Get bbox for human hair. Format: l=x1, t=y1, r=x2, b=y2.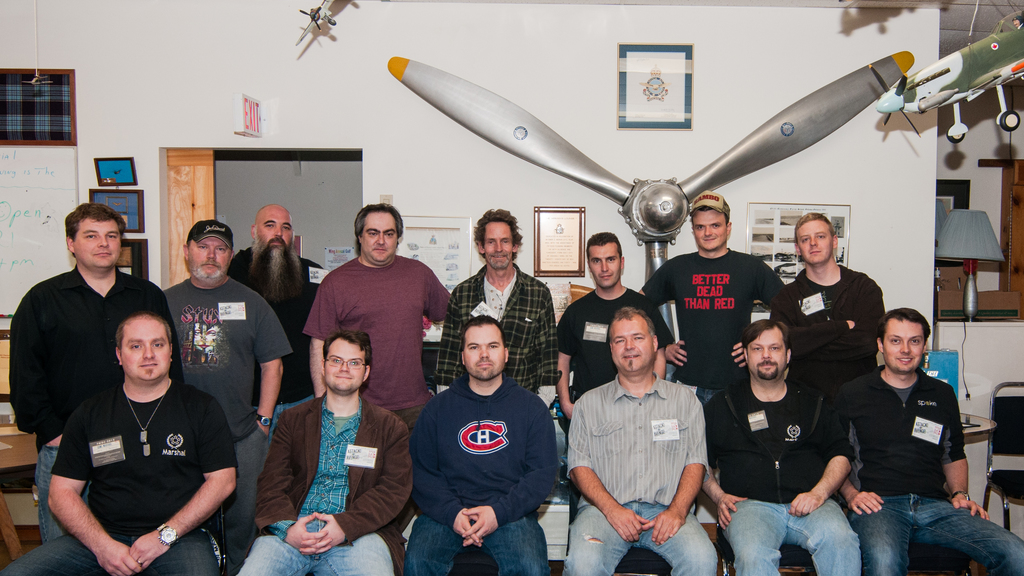
l=880, t=309, r=930, b=342.
